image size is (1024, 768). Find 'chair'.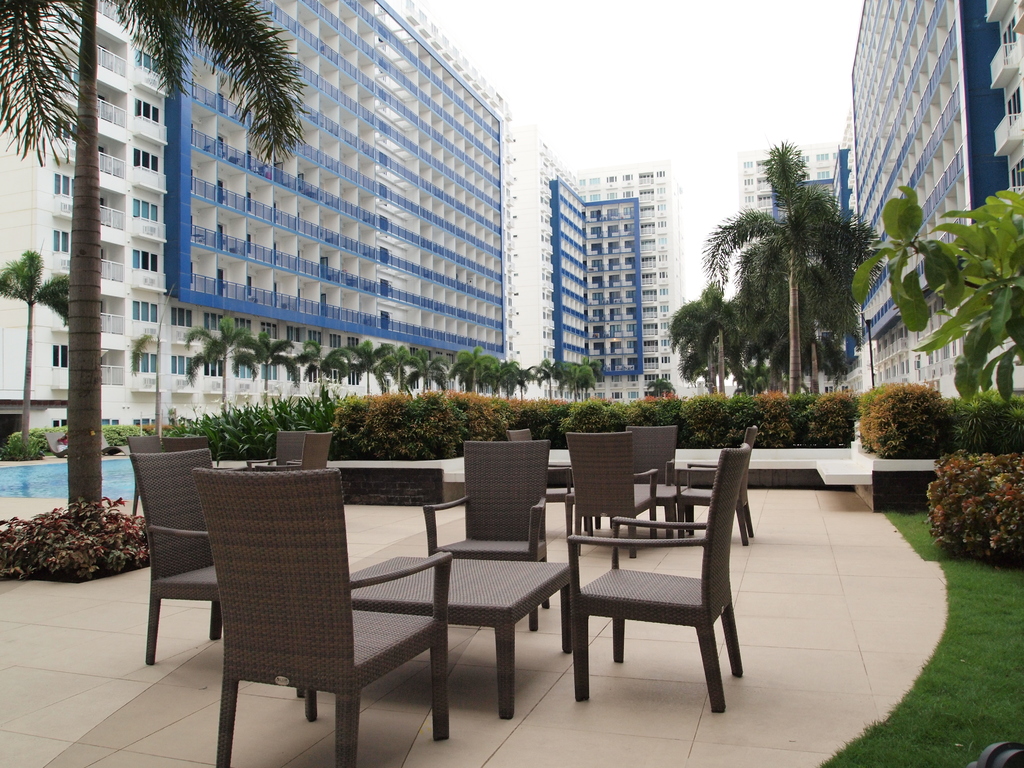
129/447/223/668.
